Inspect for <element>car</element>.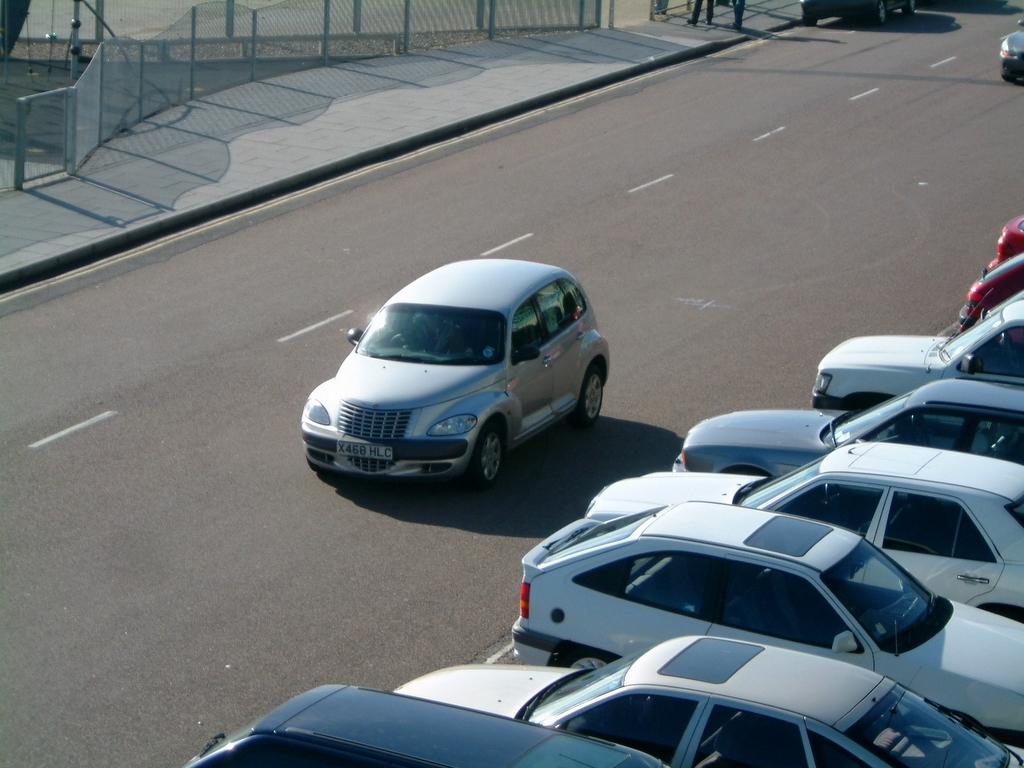
Inspection: [left=811, top=291, right=1023, bottom=420].
